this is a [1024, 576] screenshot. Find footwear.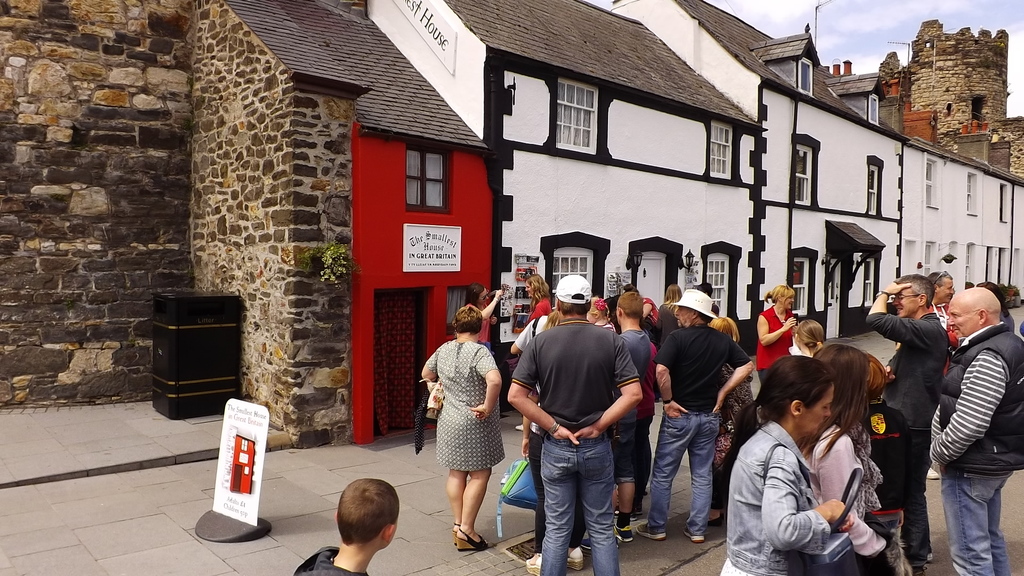
Bounding box: {"left": 708, "top": 513, "right": 726, "bottom": 528}.
